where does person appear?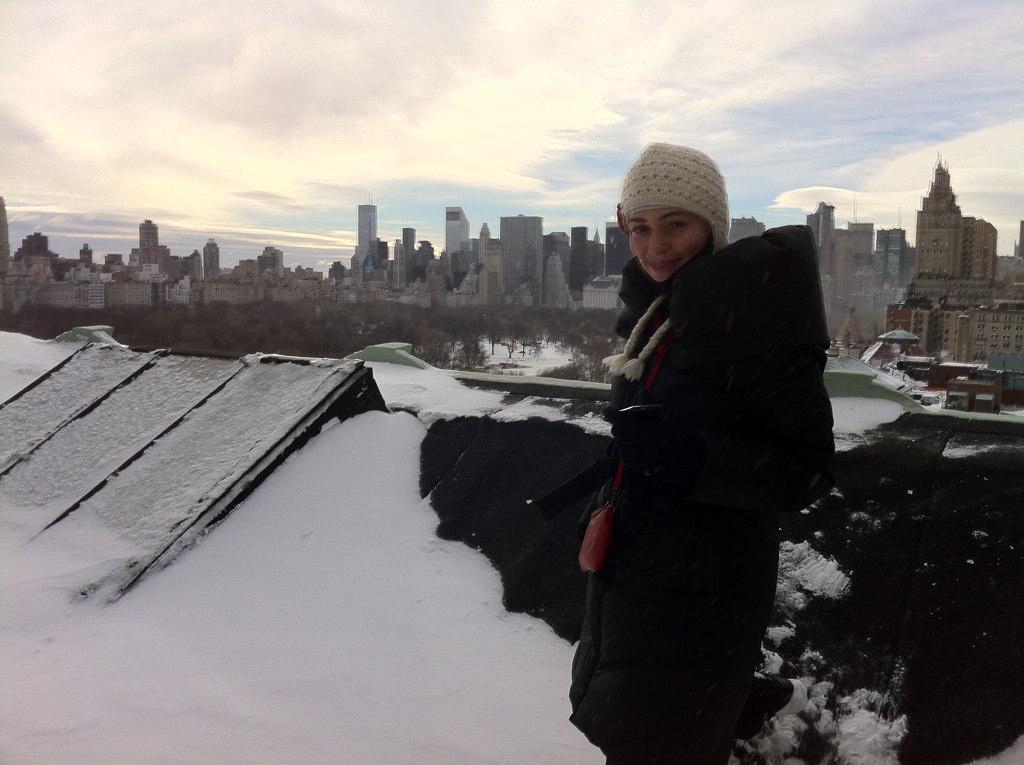
Appears at box=[555, 134, 832, 750].
